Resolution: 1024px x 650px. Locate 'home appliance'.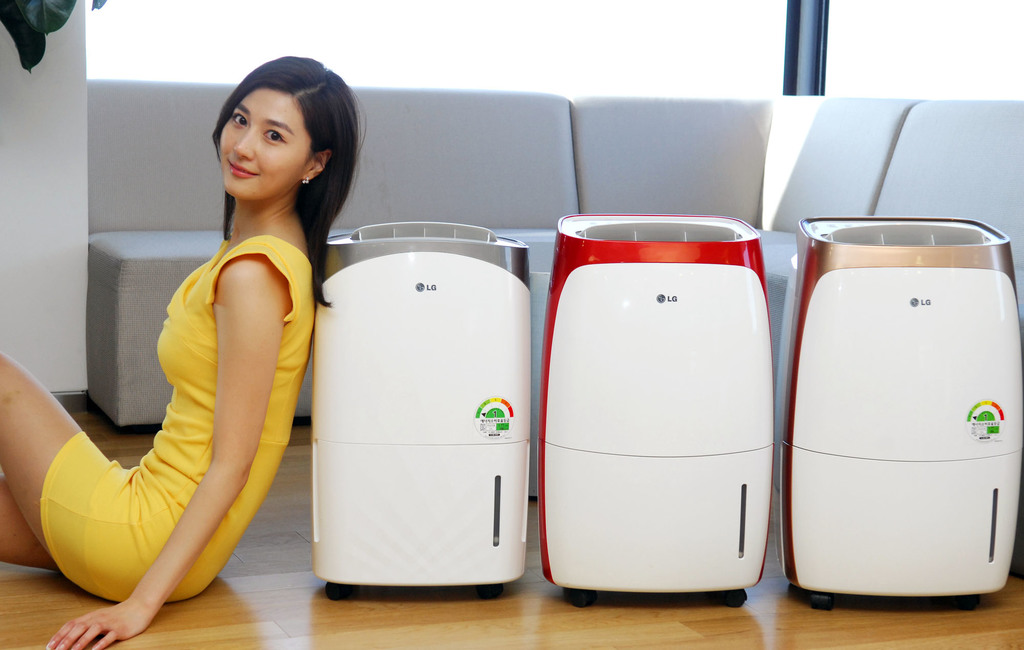
box(538, 214, 779, 607).
